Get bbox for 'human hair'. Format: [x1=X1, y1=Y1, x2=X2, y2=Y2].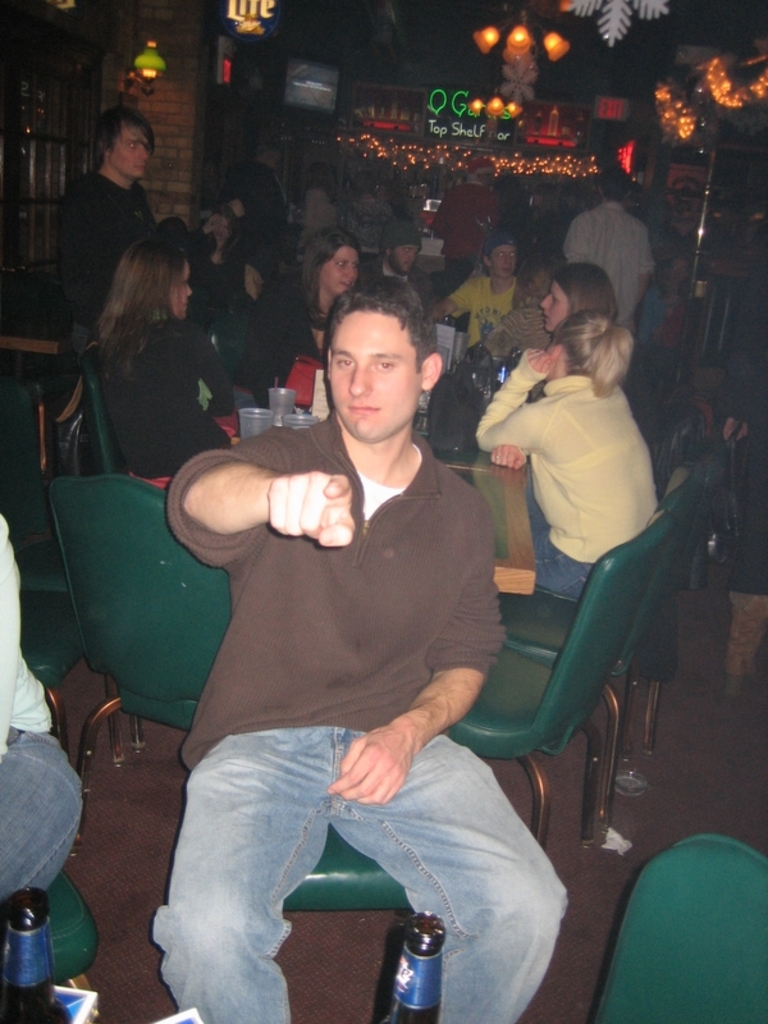
[x1=467, y1=155, x2=497, y2=182].
